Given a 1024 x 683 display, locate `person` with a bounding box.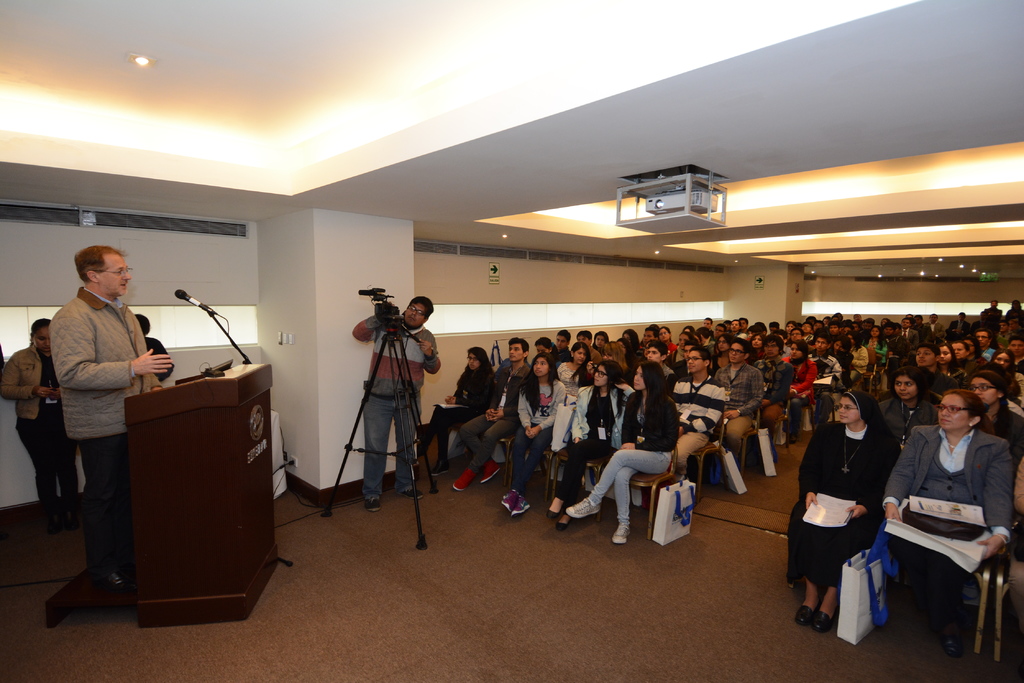
Located: <region>784, 343, 814, 417</region>.
